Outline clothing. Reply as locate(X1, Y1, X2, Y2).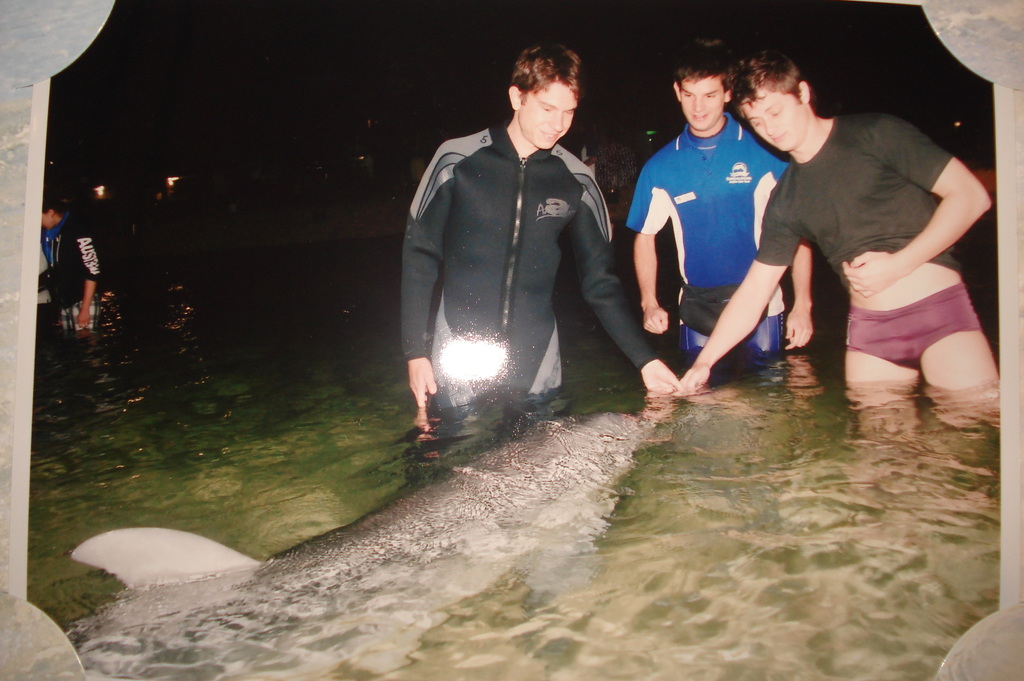
locate(758, 108, 960, 274).
